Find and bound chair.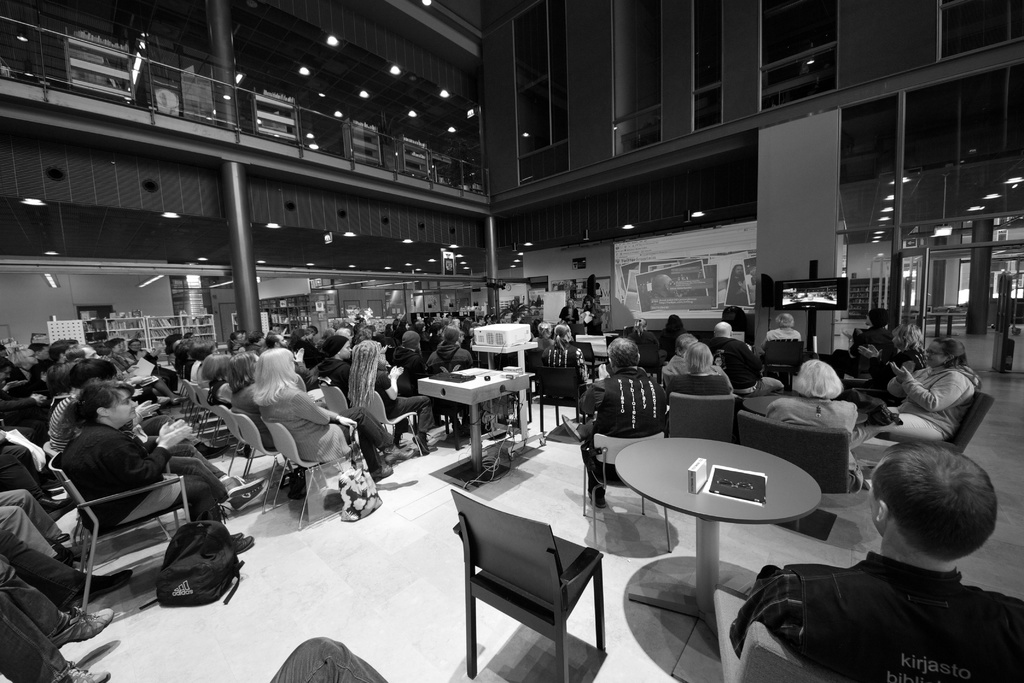
Bound: bbox=[42, 438, 156, 554].
